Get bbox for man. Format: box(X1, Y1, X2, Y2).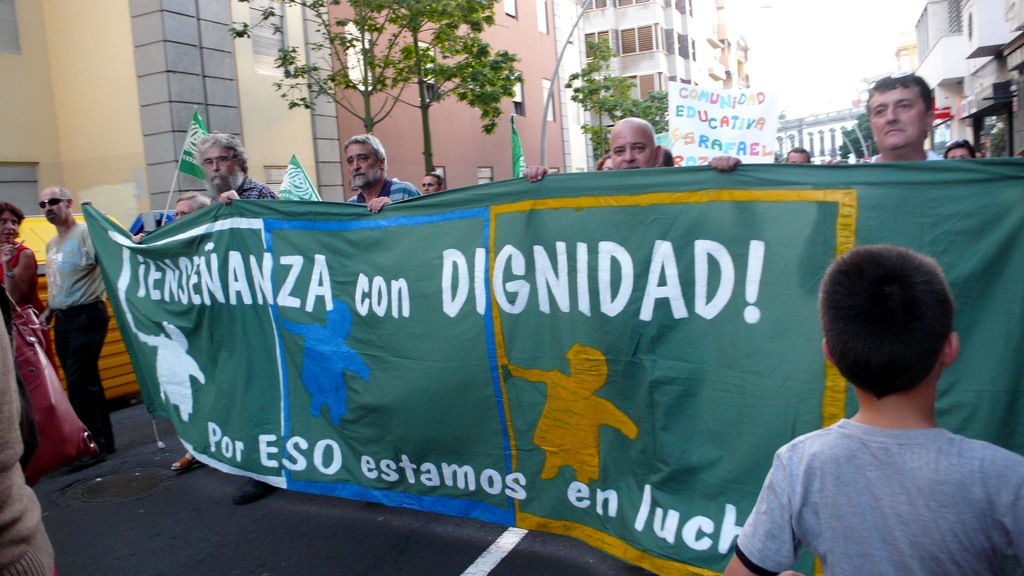
box(706, 71, 947, 166).
